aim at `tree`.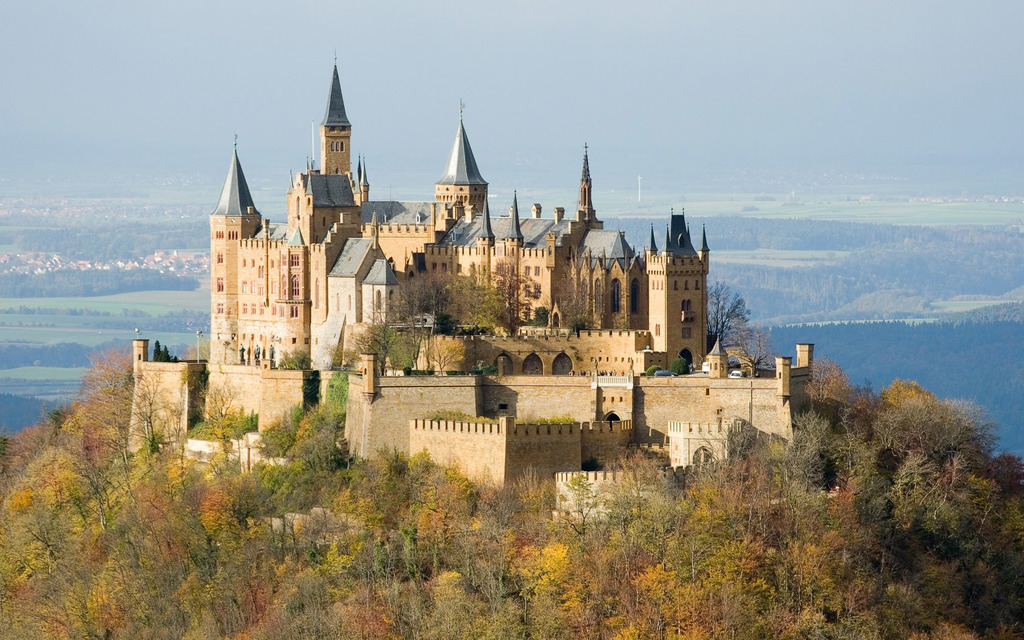
Aimed at 337 429 412 538.
